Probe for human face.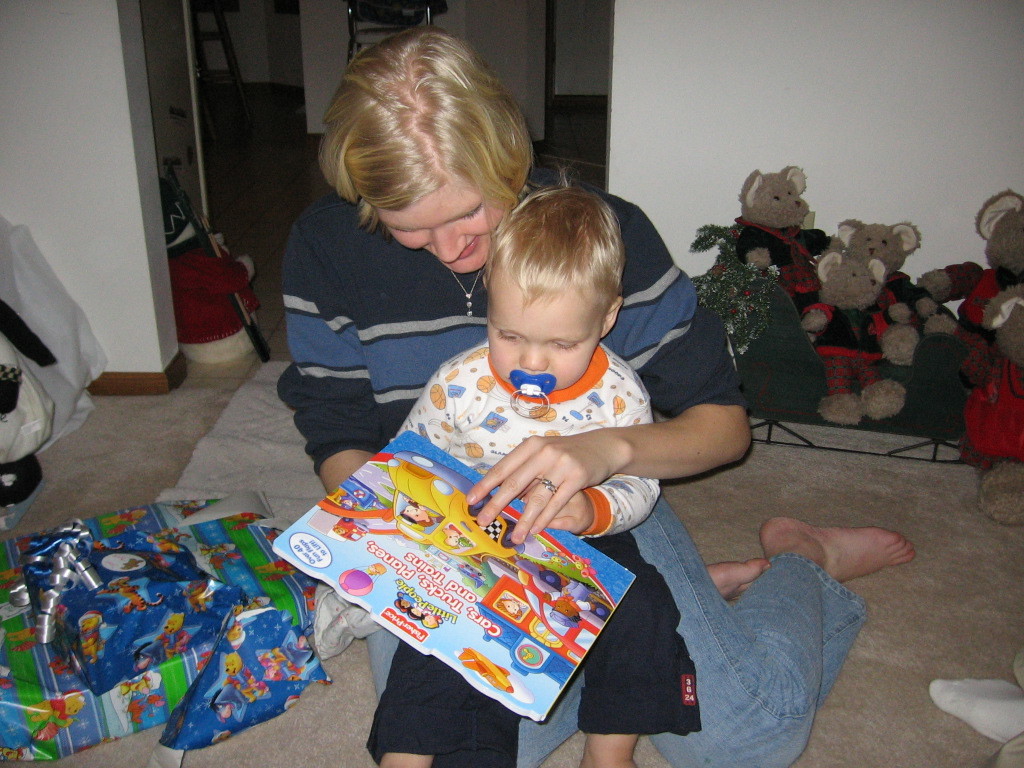
Probe result: [487, 273, 606, 389].
